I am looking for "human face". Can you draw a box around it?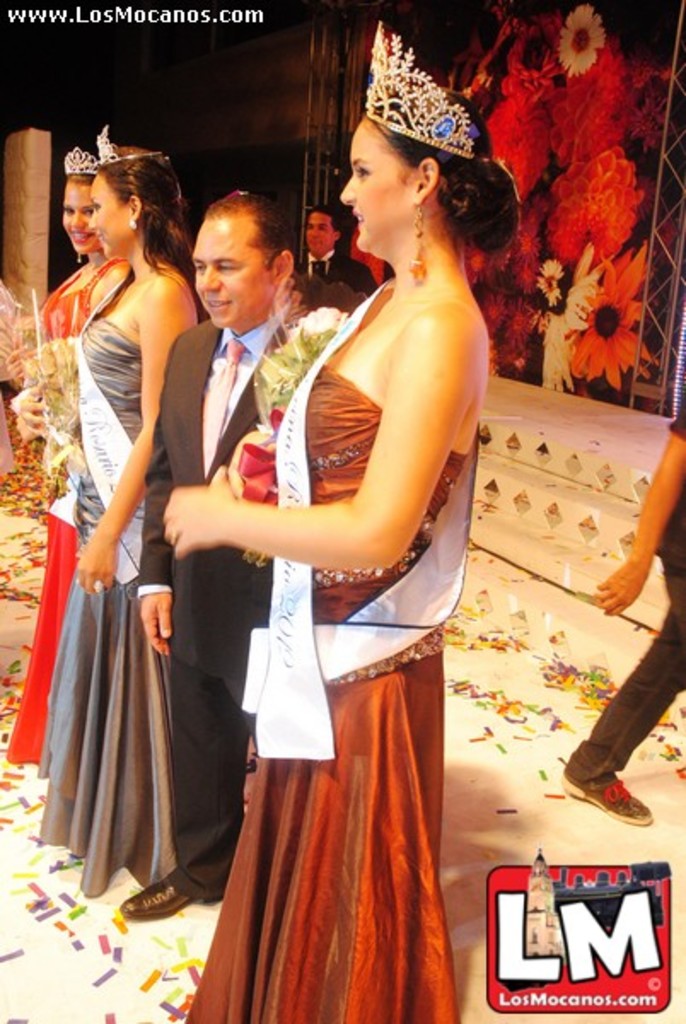
Sure, the bounding box is [334,121,401,237].
